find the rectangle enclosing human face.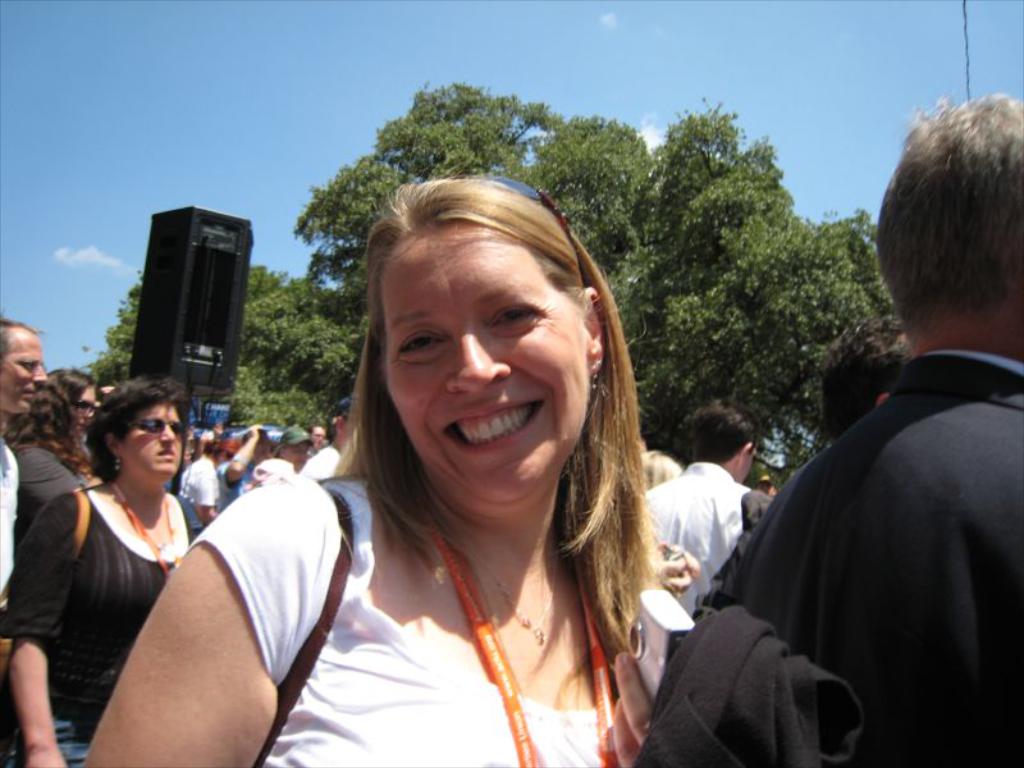
locate(122, 404, 186, 477).
